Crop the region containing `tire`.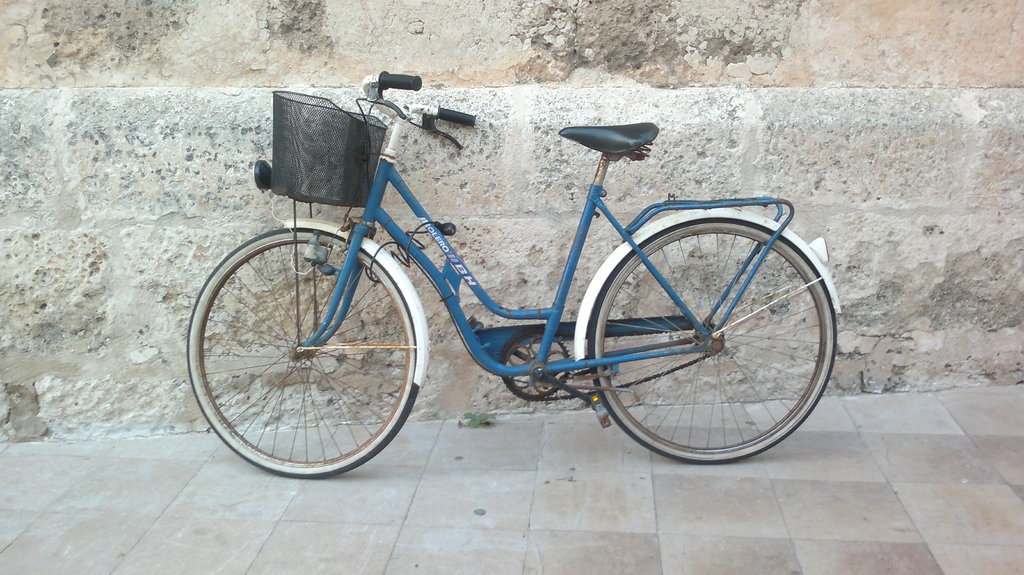
Crop region: bbox(186, 227, 415, 478).
